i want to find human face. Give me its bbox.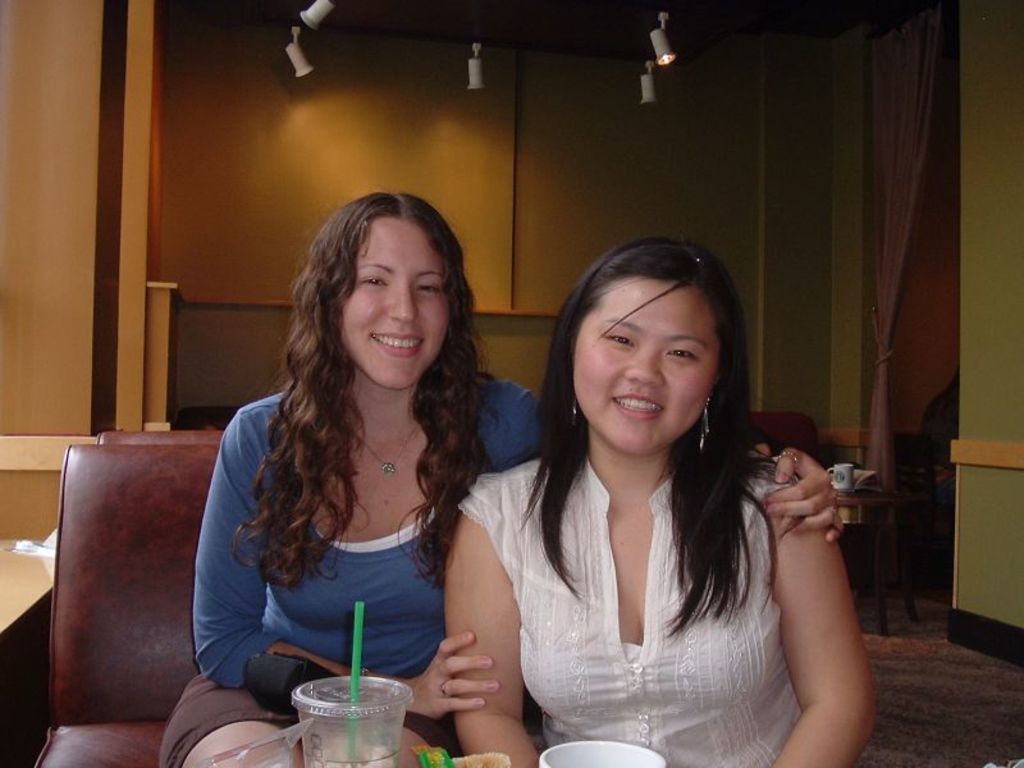
detection(572, 269, 722, 454).
